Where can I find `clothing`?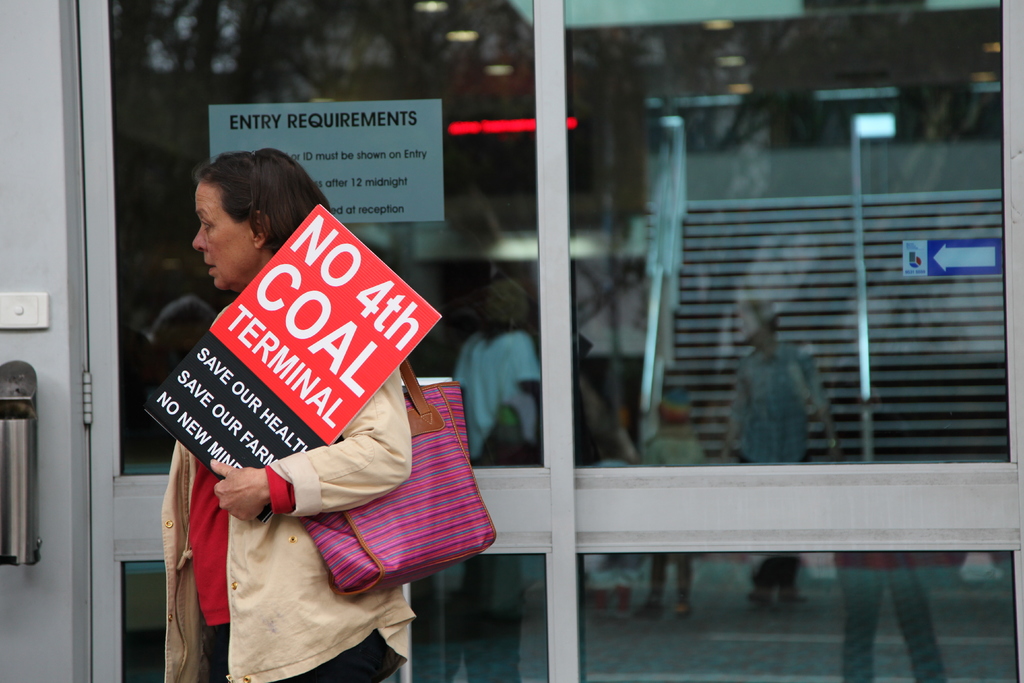
You can find it at bbox=[161, 267, 493, 624].
